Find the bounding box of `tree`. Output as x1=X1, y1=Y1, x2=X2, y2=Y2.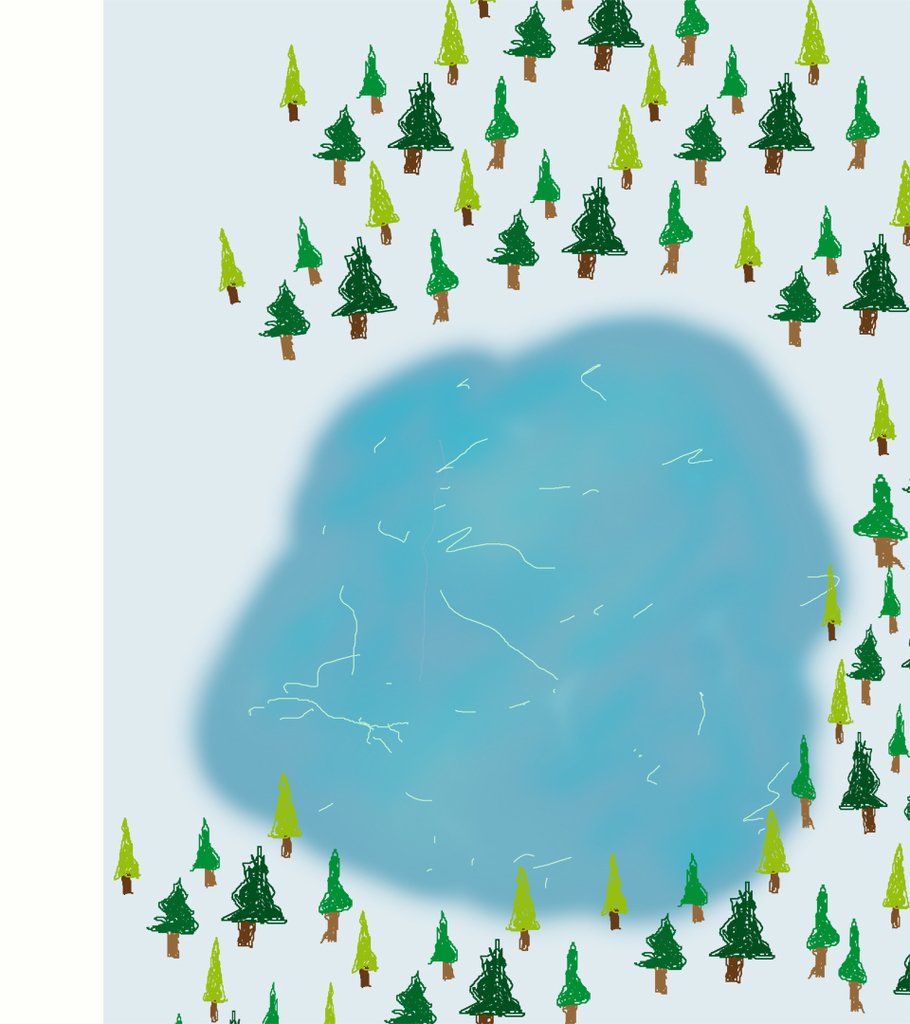
x1=679, y1=851, x2=718, y2=922.
